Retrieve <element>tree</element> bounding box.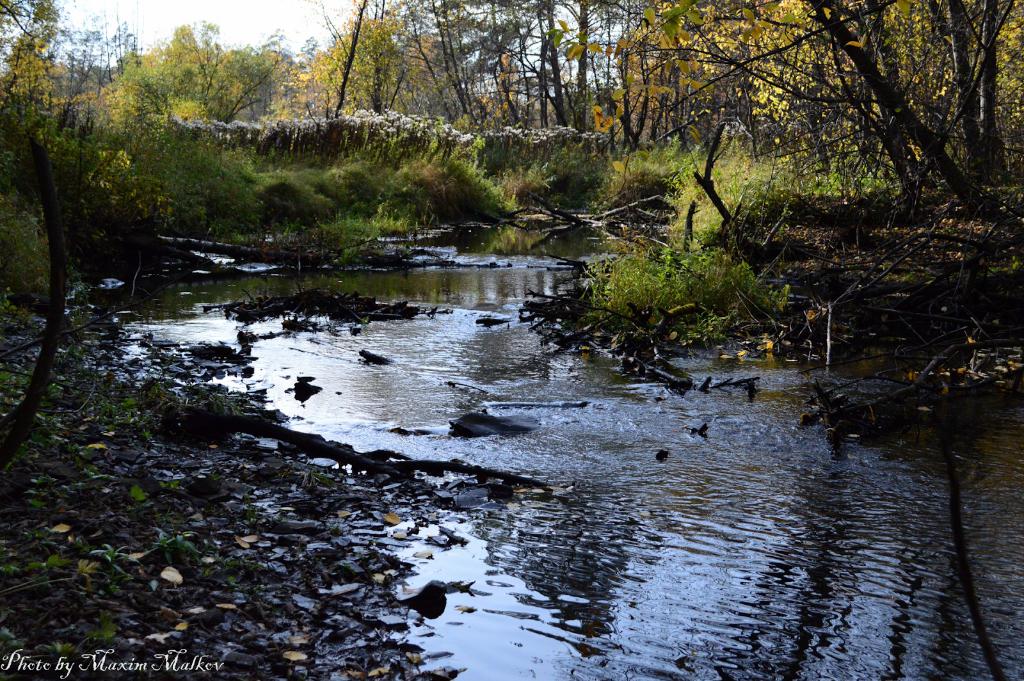
Bounding box: bbox=(564, 0, 599, 128).
